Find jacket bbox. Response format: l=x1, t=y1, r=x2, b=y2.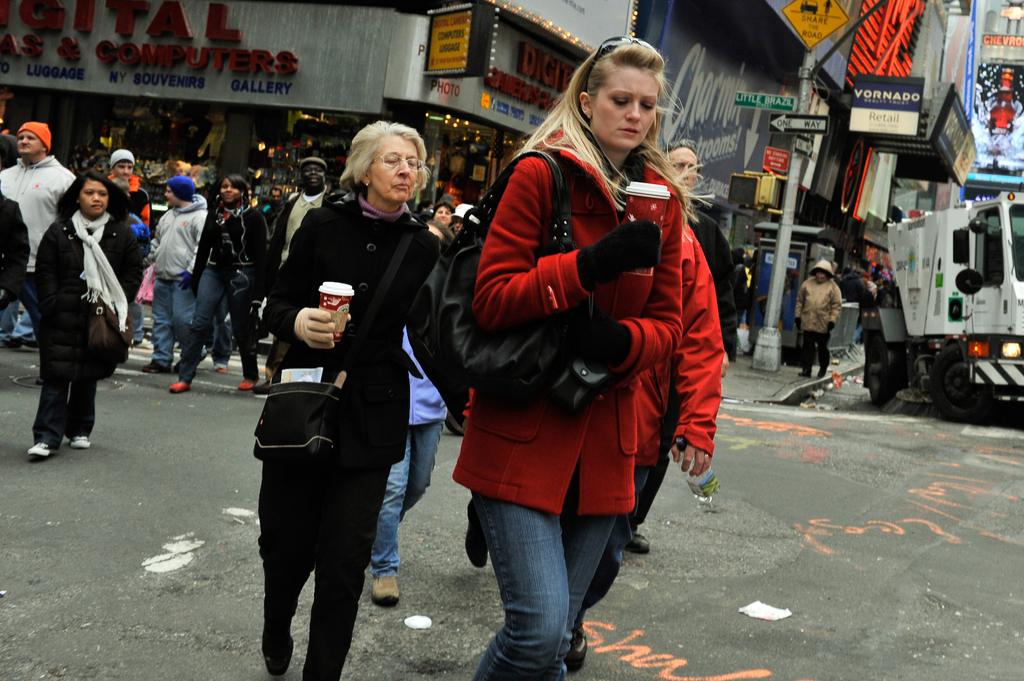
l=262, t=185, r=451, b=469.
